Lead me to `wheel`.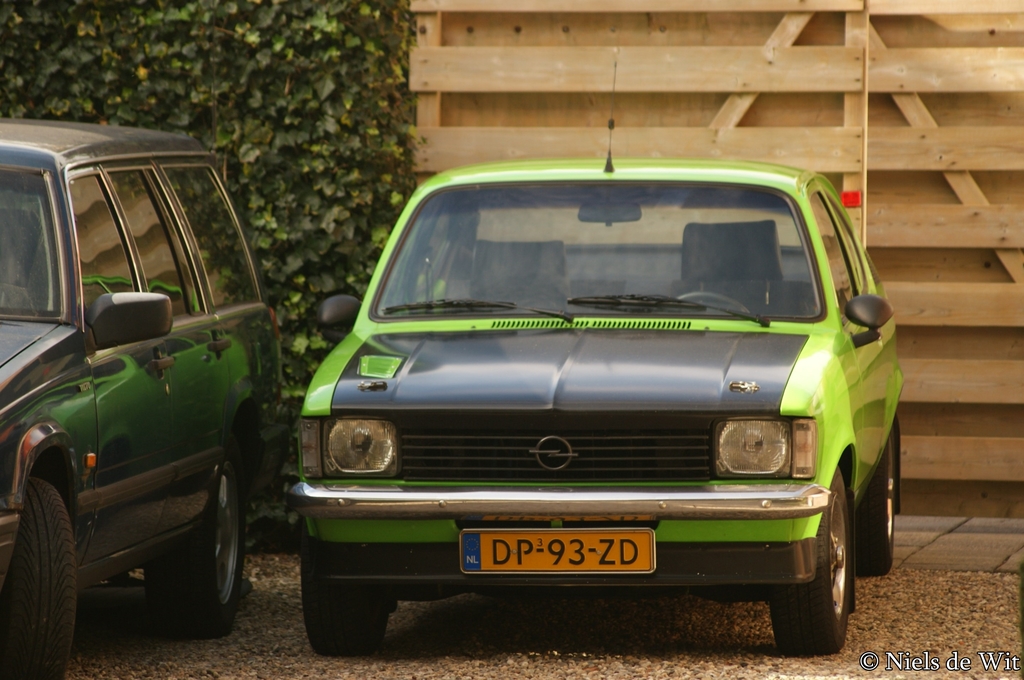
Lead to {"x1": 3, "y1": 448, "x2": 79, "y2": 666}.
